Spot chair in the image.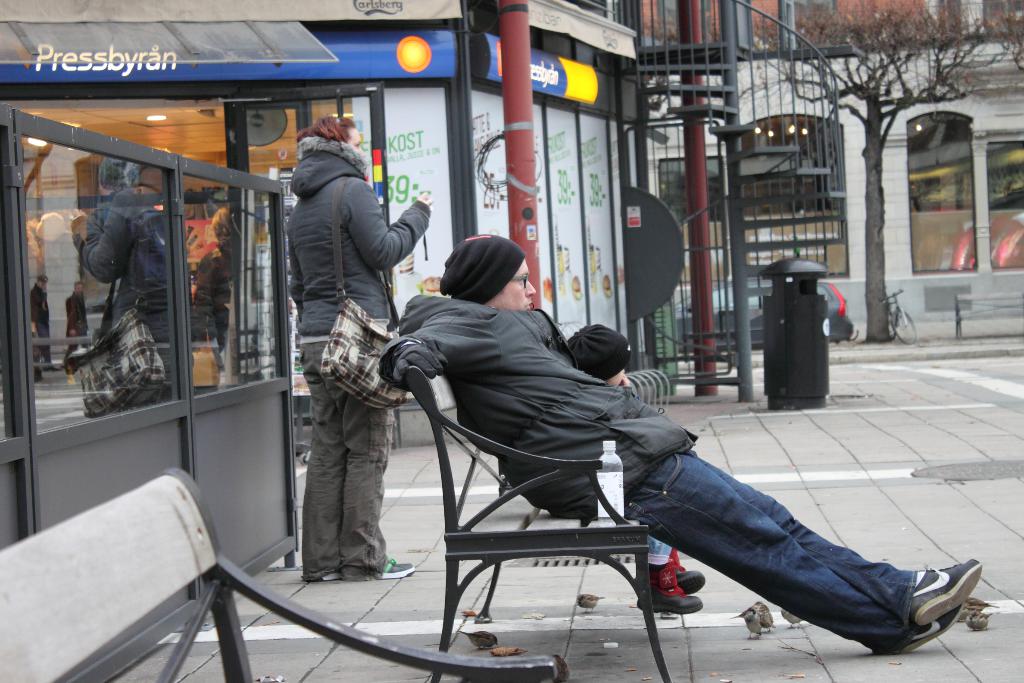
chair found at [0, 468, 572, 682].
